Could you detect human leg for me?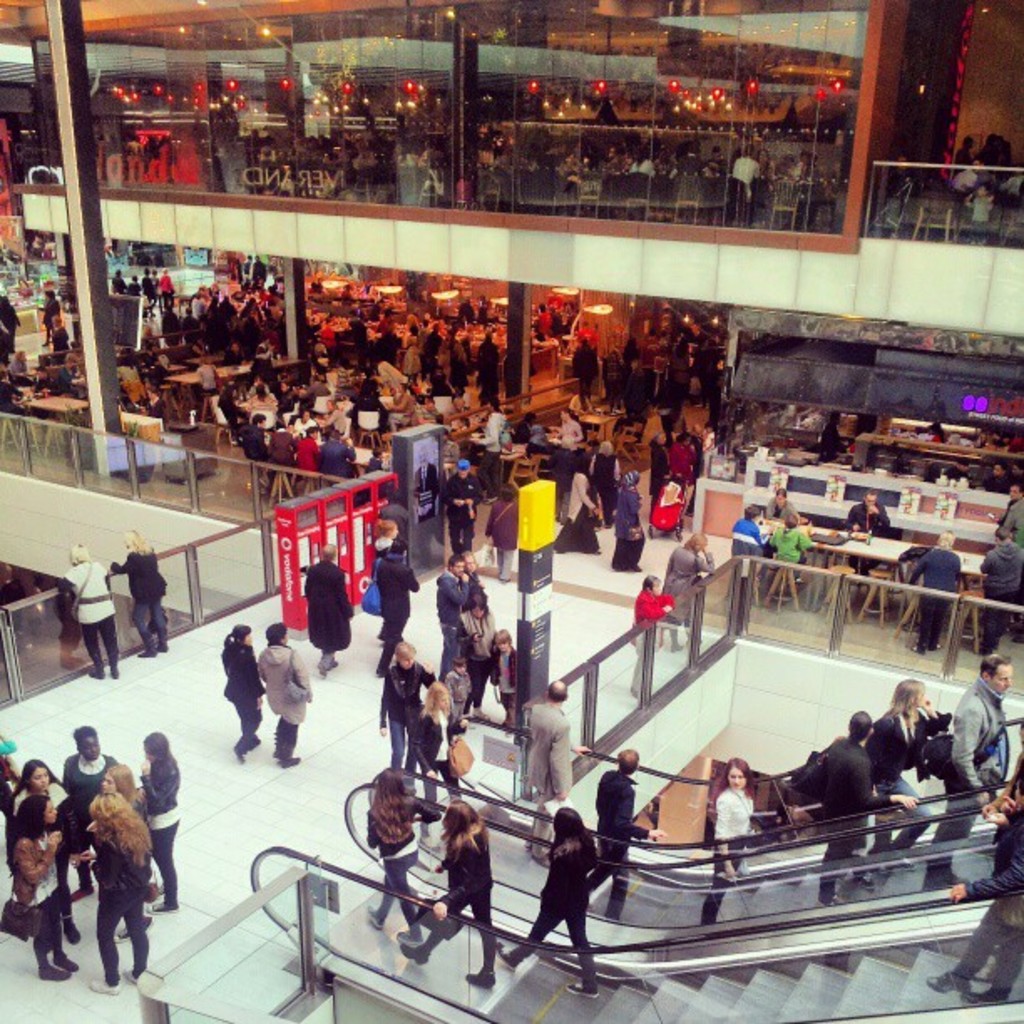
Detection result: Rect(400, 895, 462, 964).
